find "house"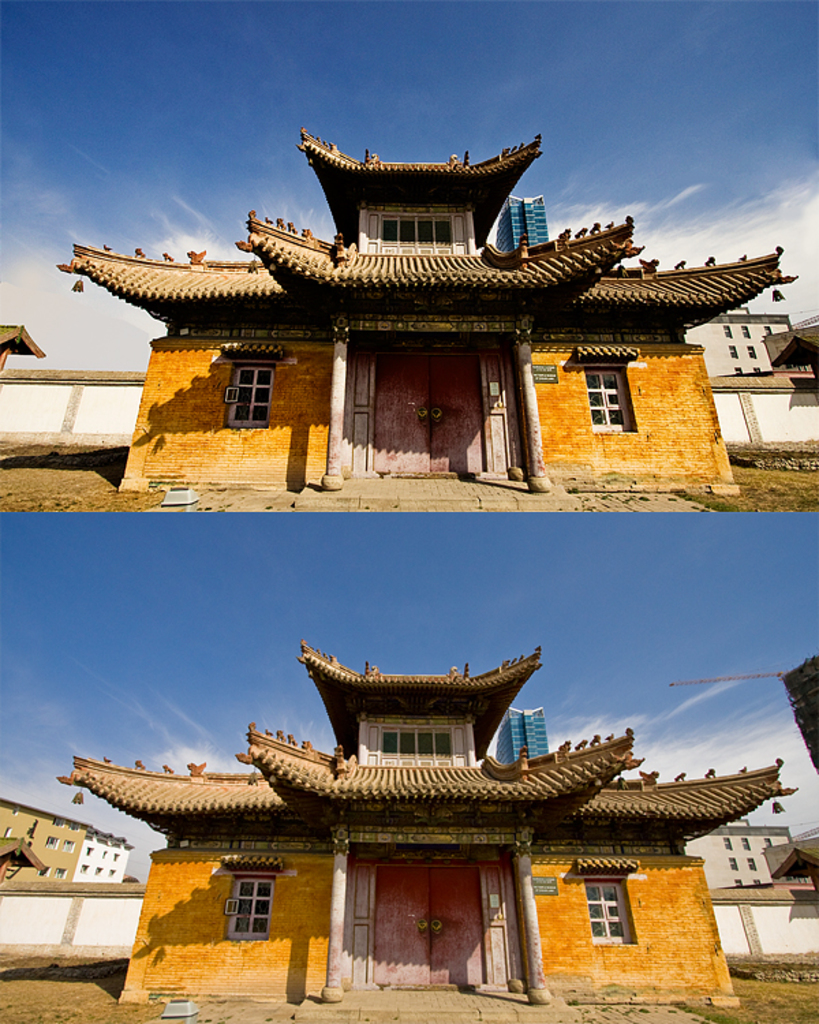
x1=684, y1=816, x2=797, y2=892
